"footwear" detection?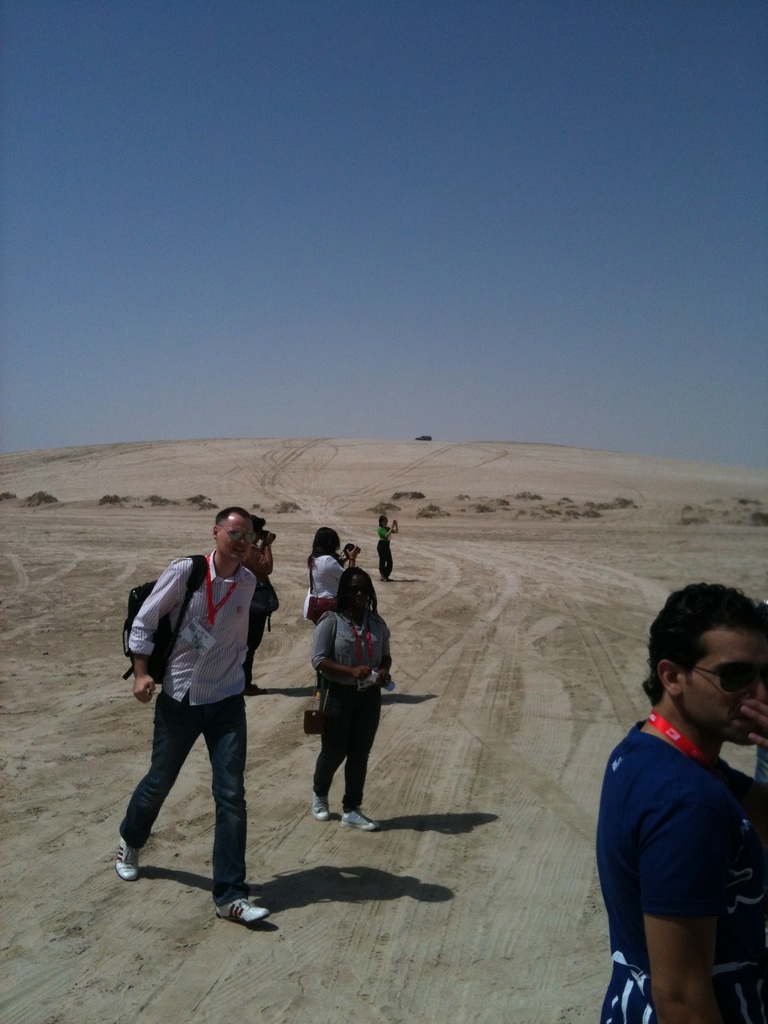
[x1=312, y1=793, x2=332, y2=819]
